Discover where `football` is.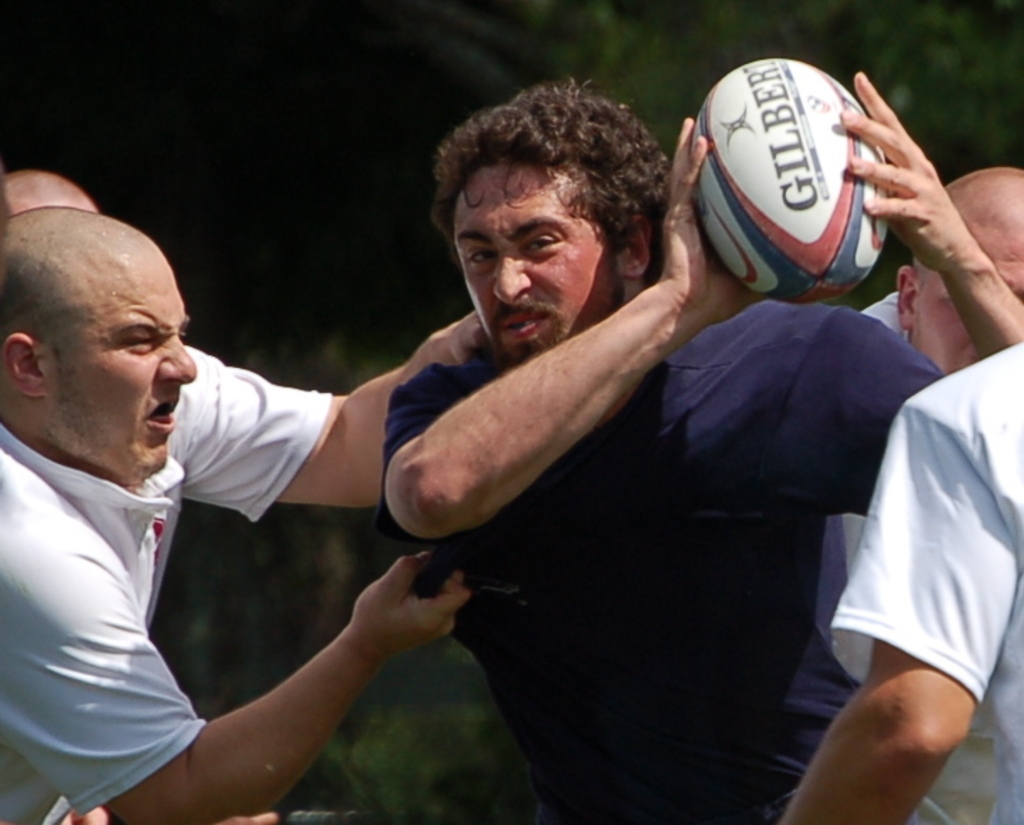
Discovered at [683,56,892,308].
